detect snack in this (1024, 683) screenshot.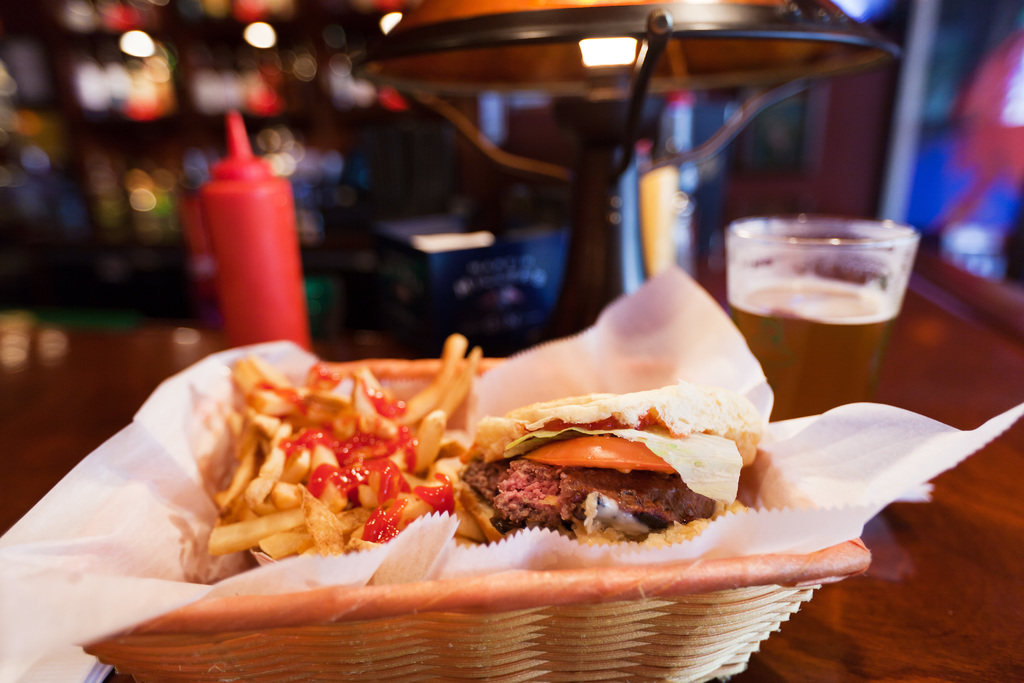
Detection: (456,388,797,542).
